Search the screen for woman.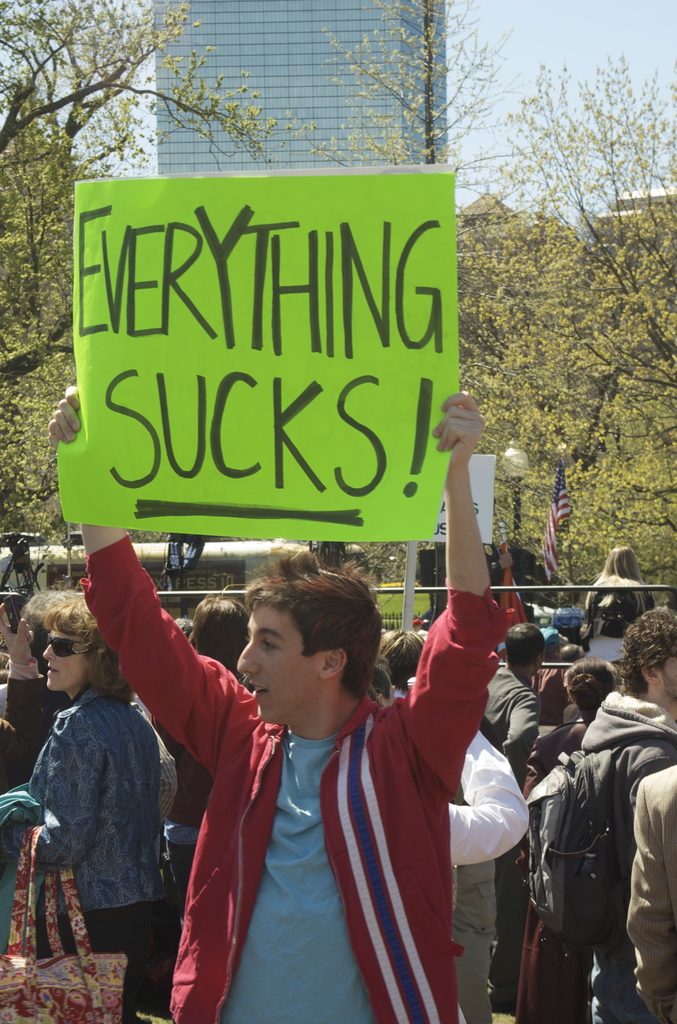
Found at 0,591,170,1021.
